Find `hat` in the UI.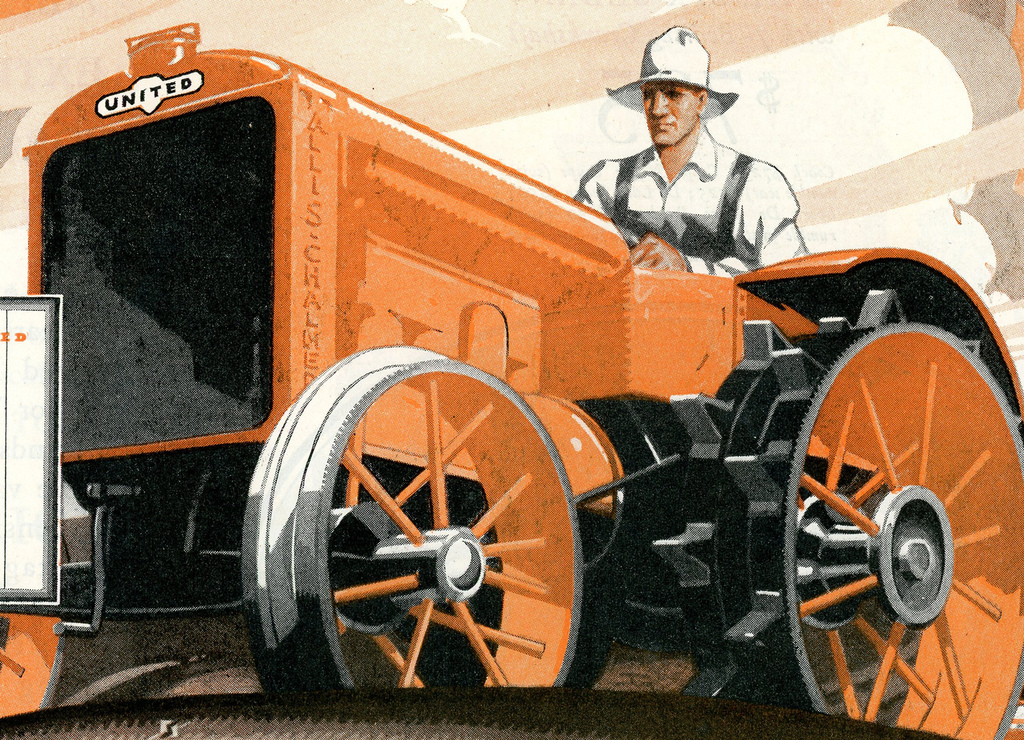
UI element at Rect(601, 22, 742, 122).
